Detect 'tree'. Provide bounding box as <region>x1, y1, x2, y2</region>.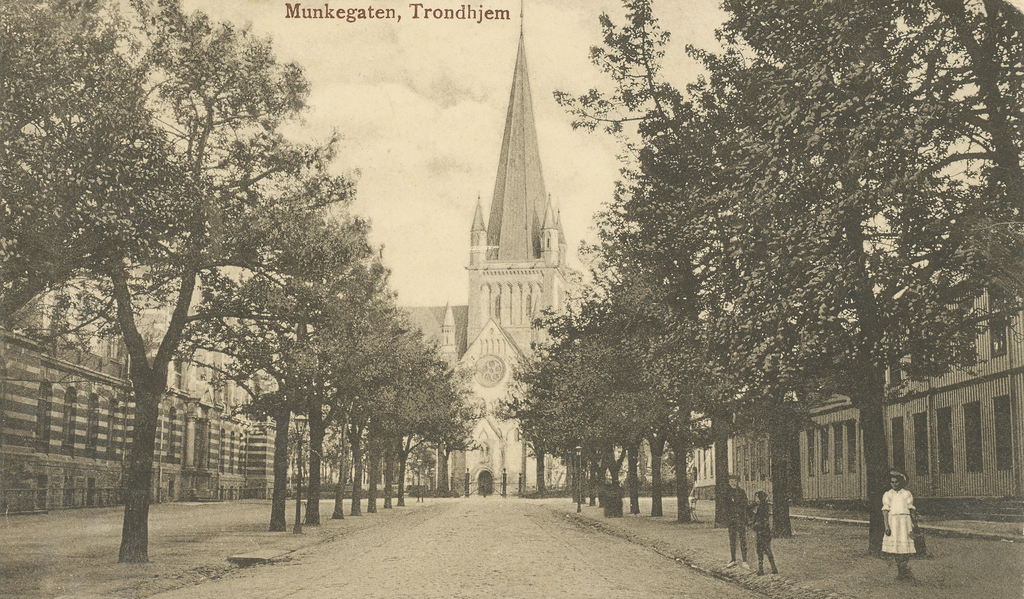
<region>578, 0, 827, 529</region>.
